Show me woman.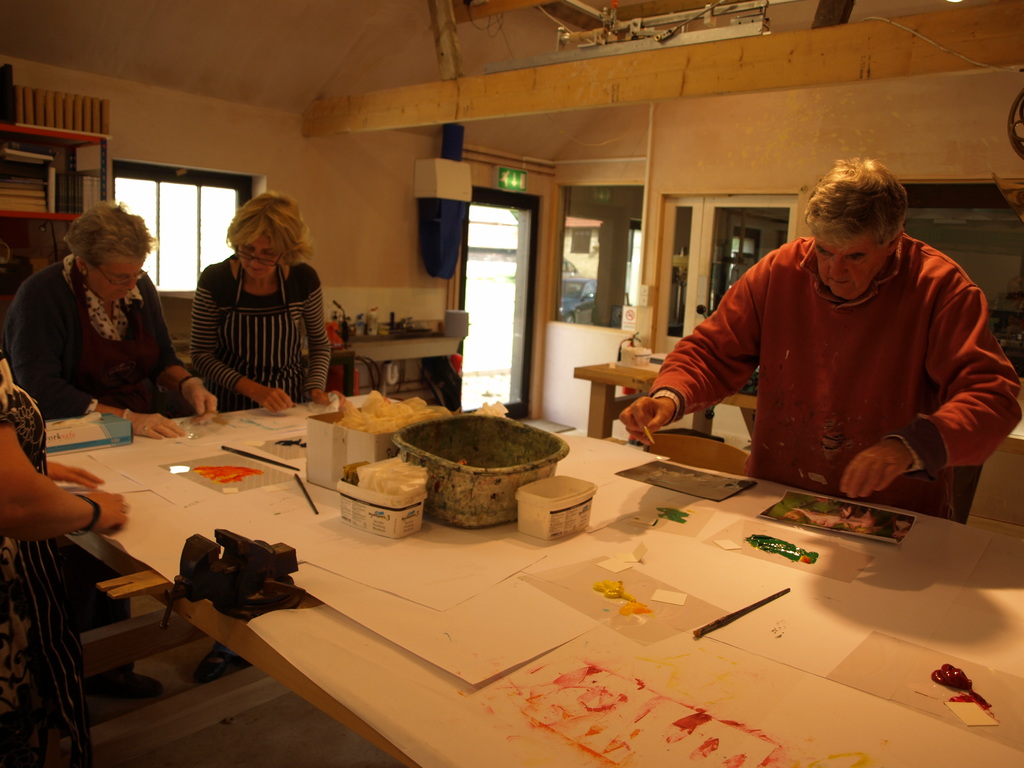
woman is here: l=168, t=184, r=321, b=414.
